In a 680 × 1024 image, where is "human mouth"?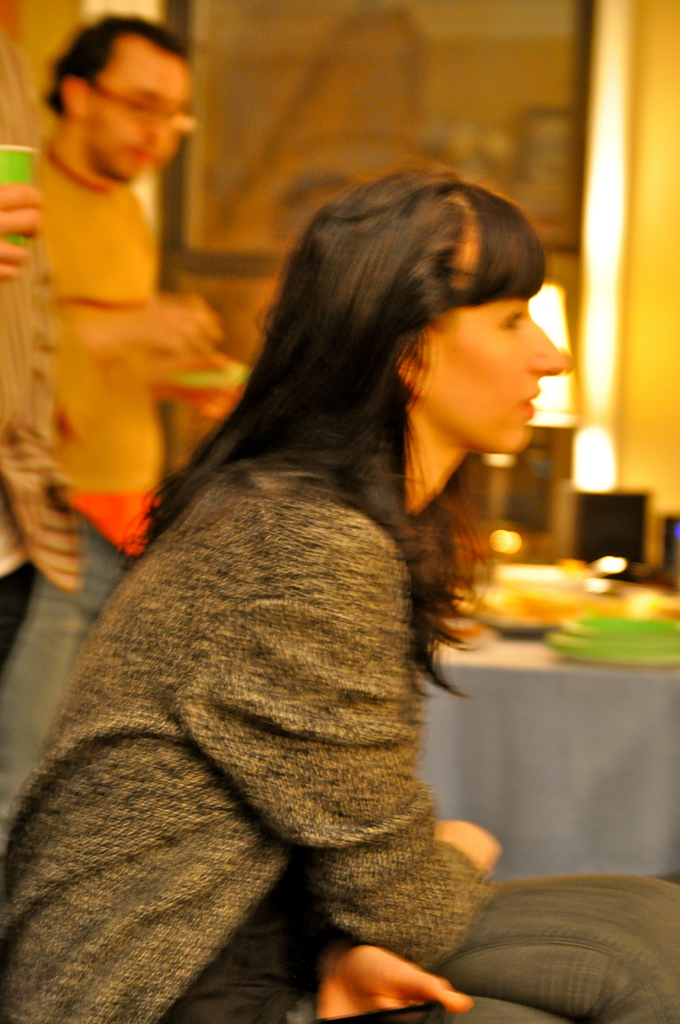
[left=513, top=385, right=542, bottom=422].
